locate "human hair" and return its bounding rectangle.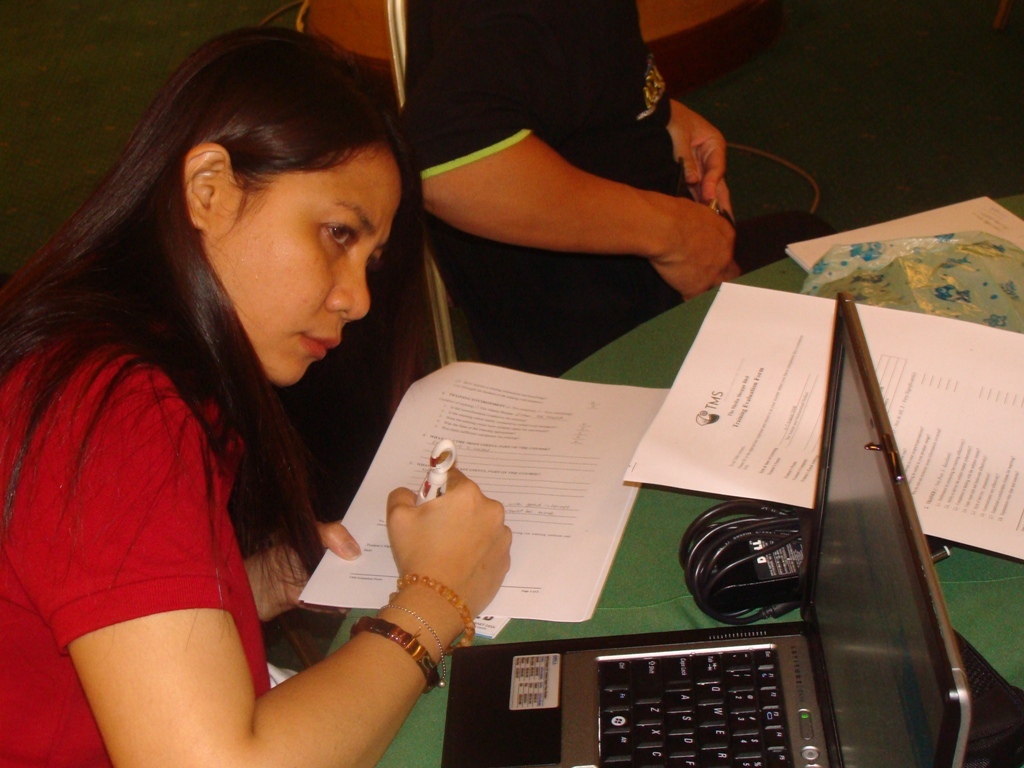
{"left": 39, "top": 55, "right": 400, "bottom": 602}.
